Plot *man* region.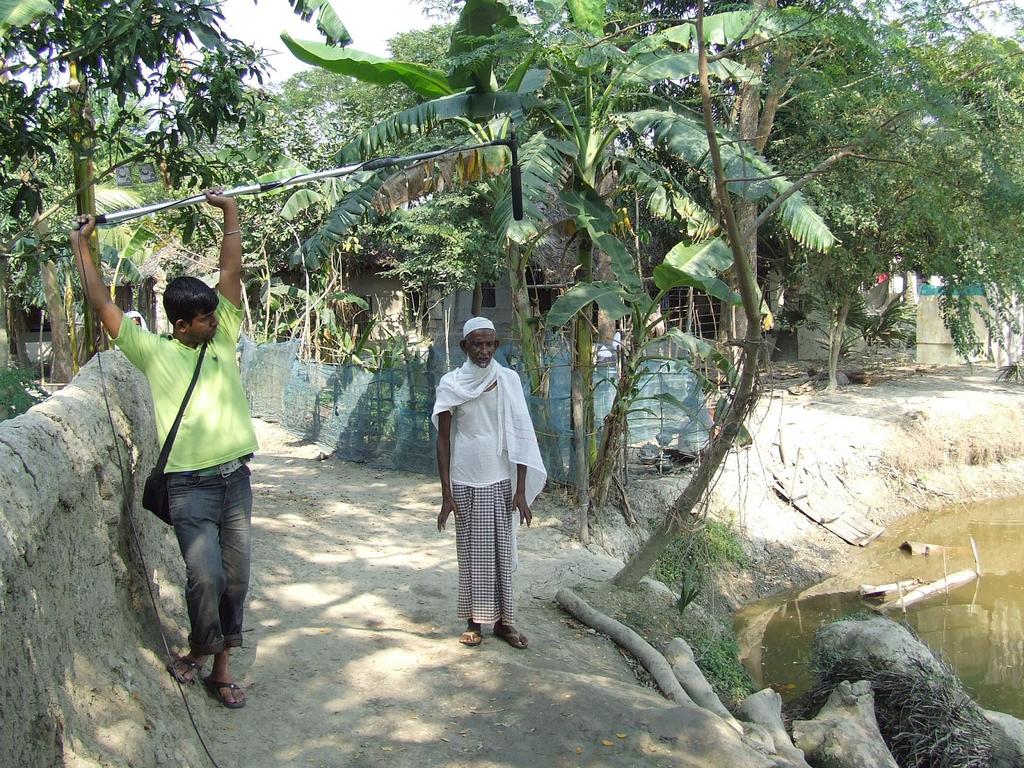
Plotted at box(67, 182, 259, 707).
